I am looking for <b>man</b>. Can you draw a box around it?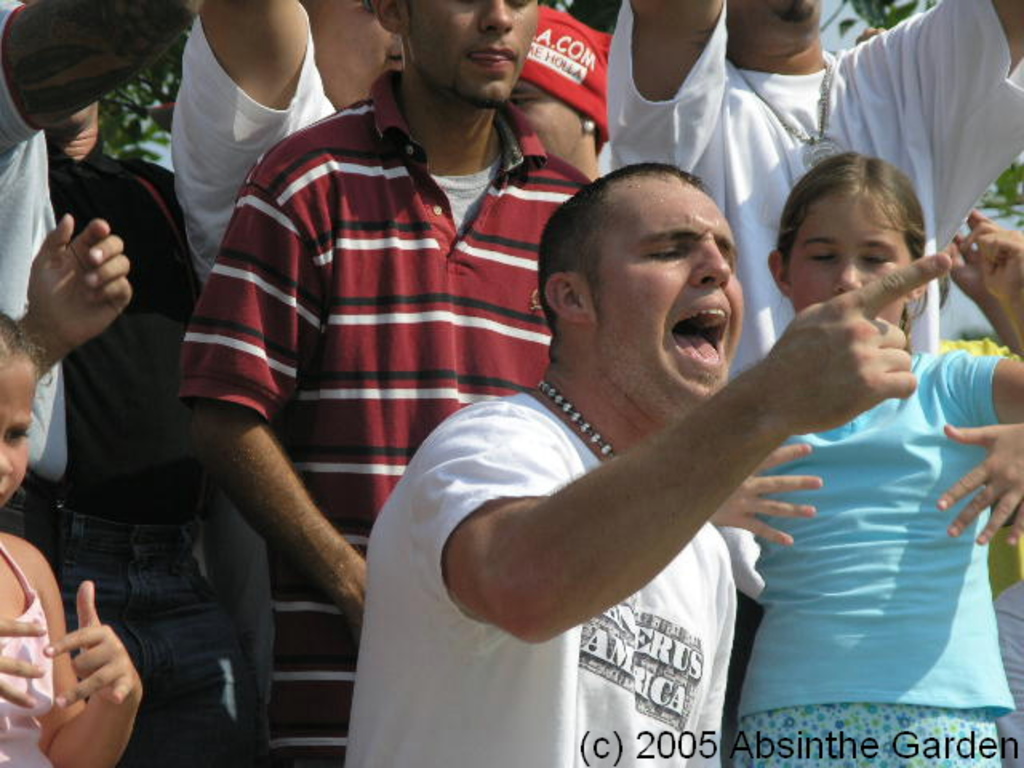
Sure, the bounding box is detection(170, 0, 403, 766).
